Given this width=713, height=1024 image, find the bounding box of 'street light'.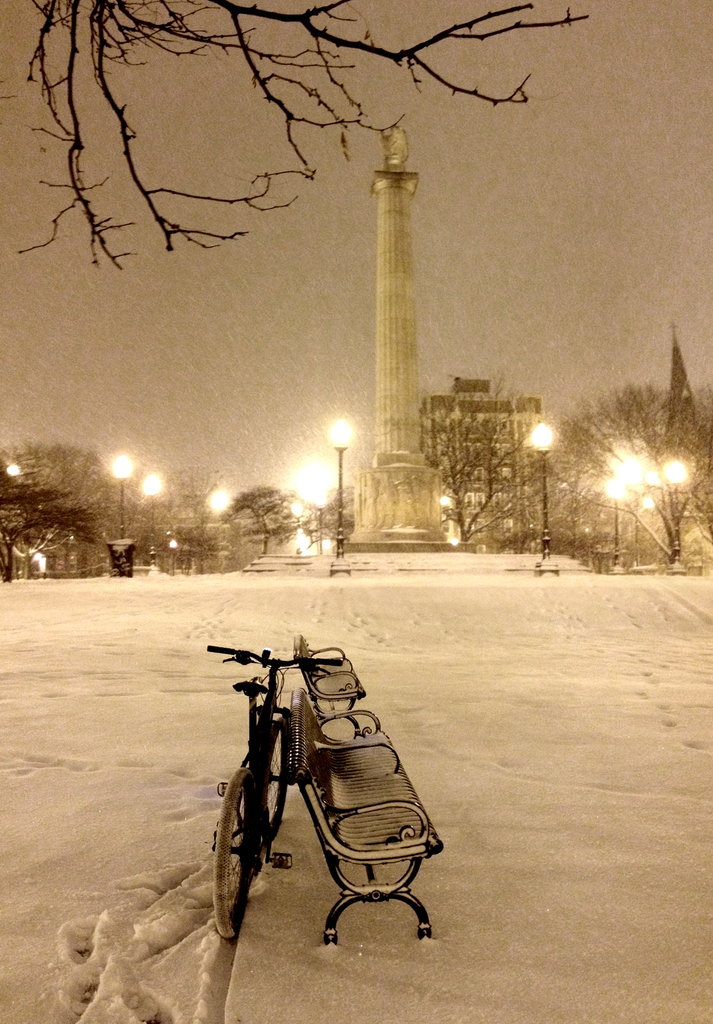
[524,419,562,578].
